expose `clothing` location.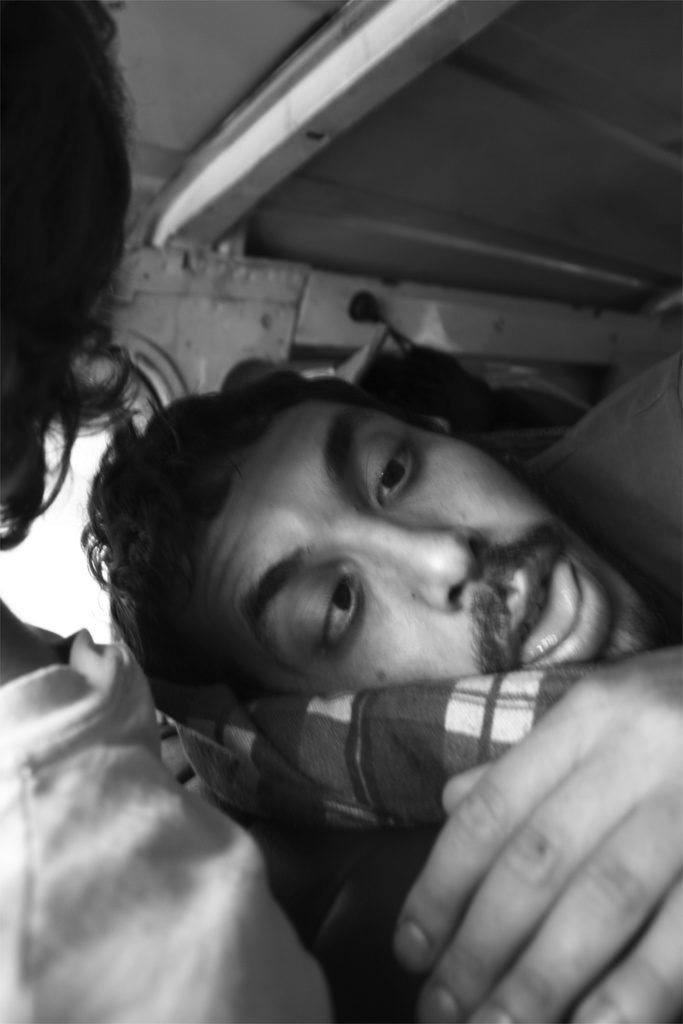
Exposed at bbox(186, 364, 682, 1023).
